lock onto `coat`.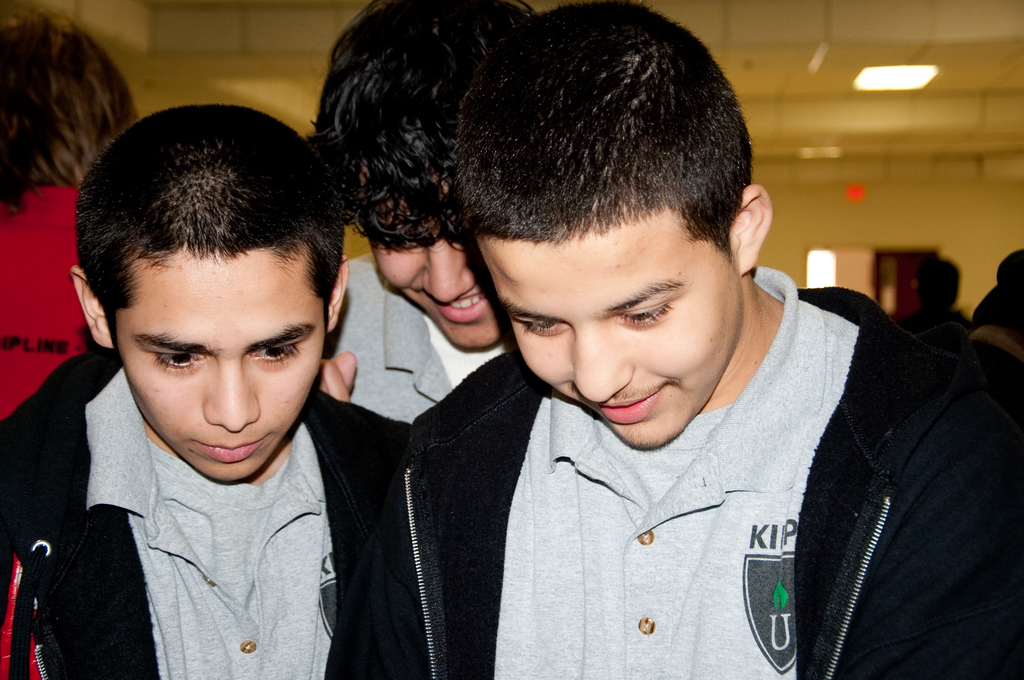
Locked: x1=397 y1=280 x2=1023 y2=672.
